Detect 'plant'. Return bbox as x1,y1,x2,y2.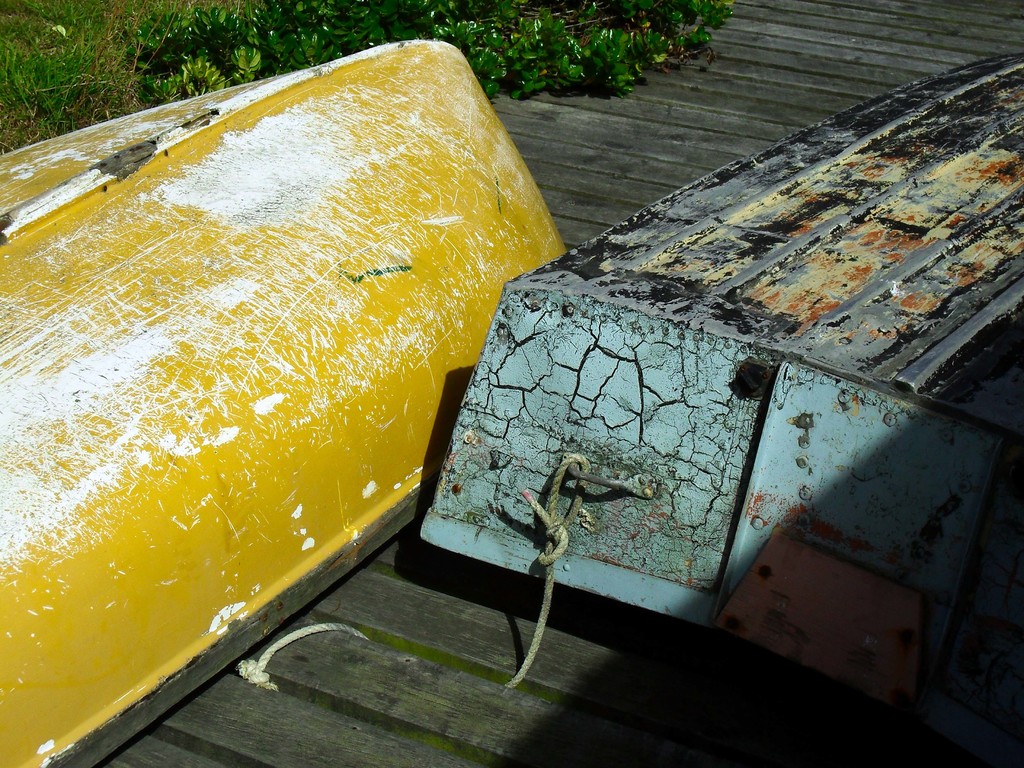
5,0,735,135.
